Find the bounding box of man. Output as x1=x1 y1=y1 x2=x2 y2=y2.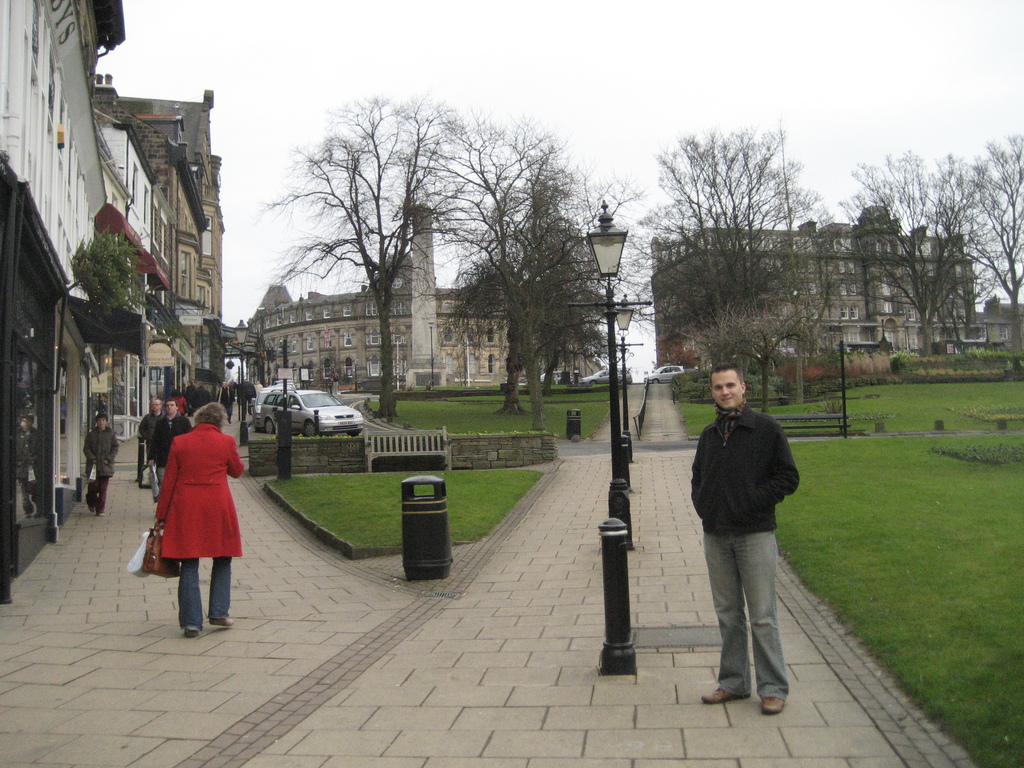
x1=147 y1=397 x2=193 y2=487.
